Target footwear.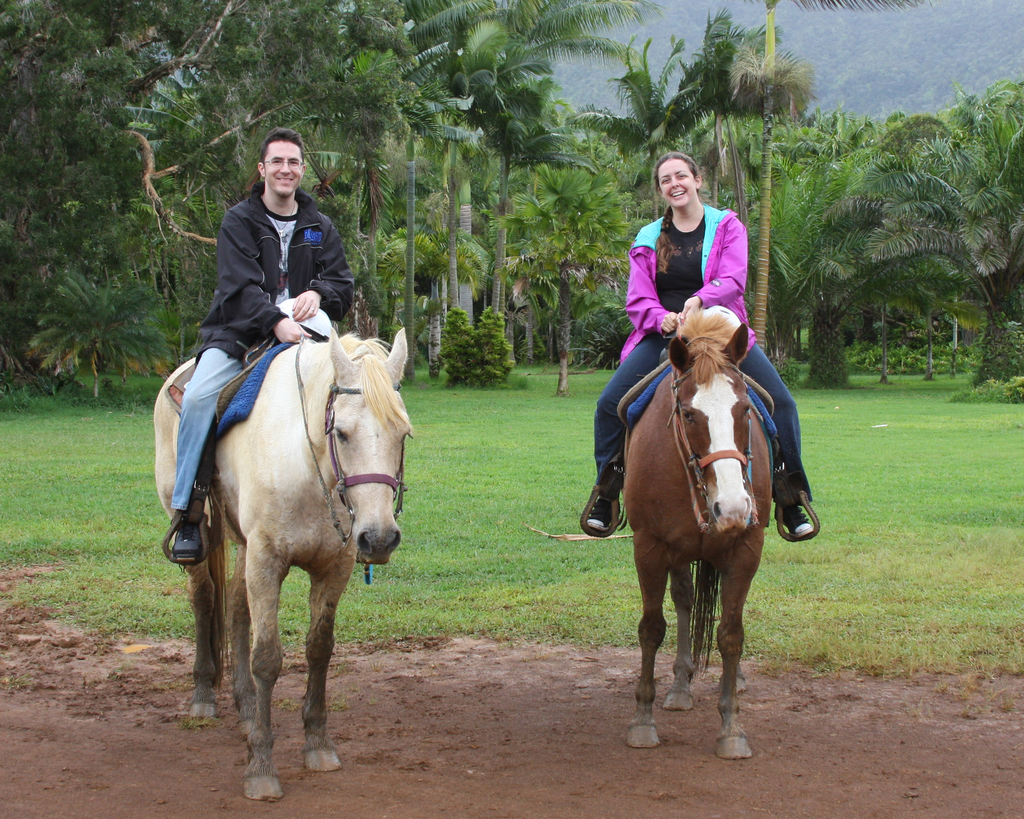
Target region: [770,493,816,539].
